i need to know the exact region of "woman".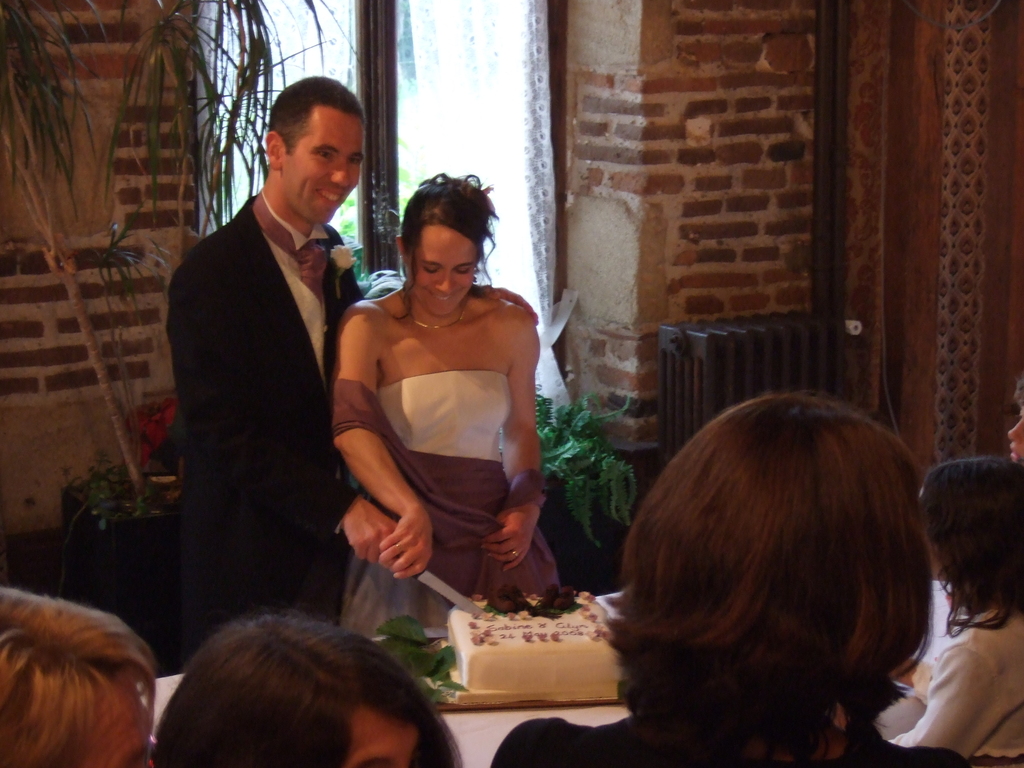
Region: rect(157, 611, 467, 767).
